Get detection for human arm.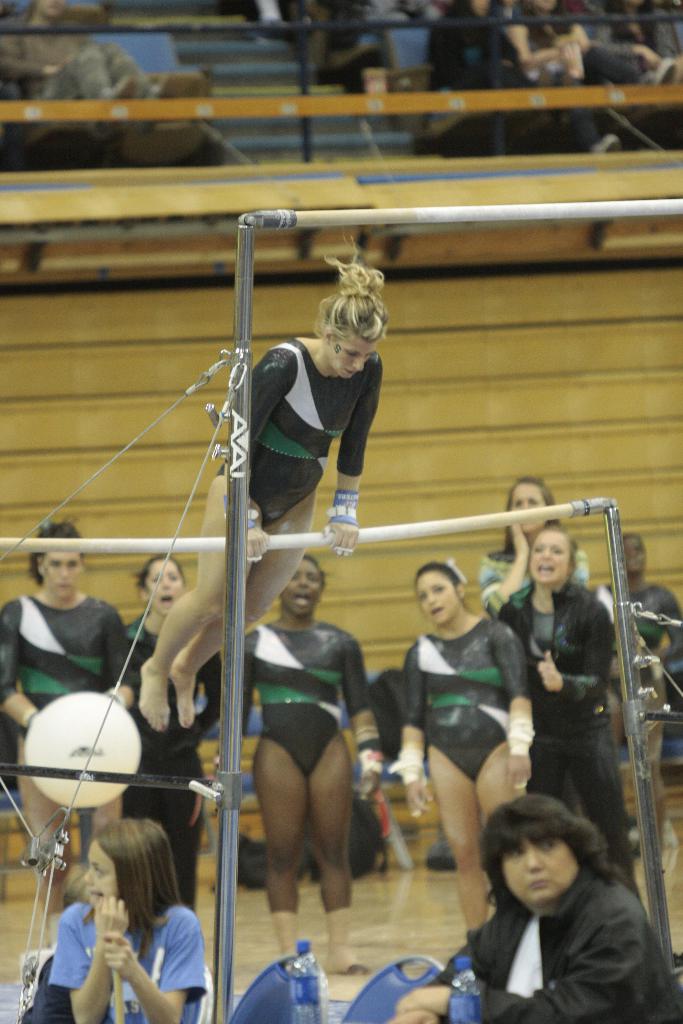
Detection: Rect(229, 627, 260, 740).
